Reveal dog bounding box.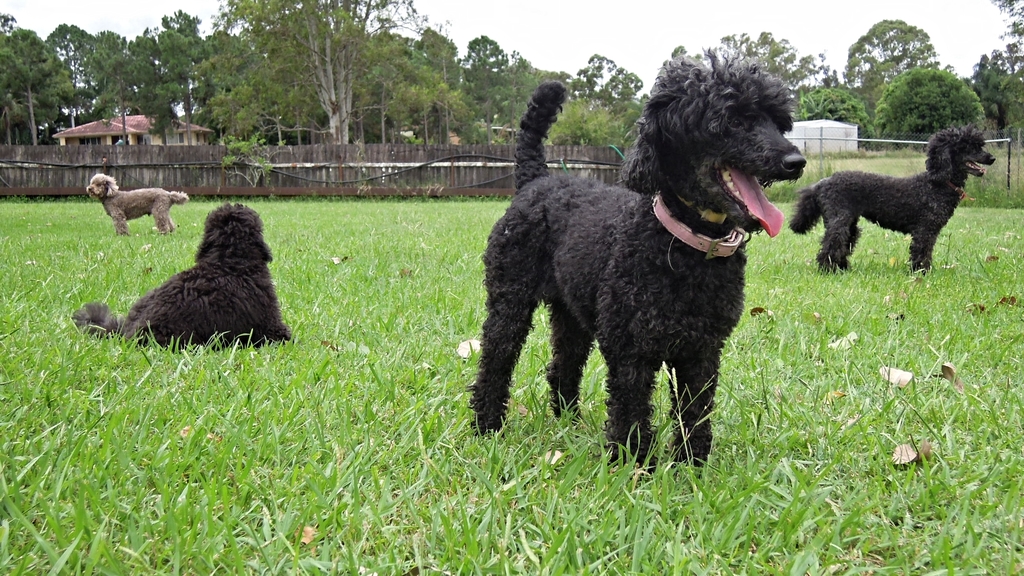
Revealed: {"x1": 86, "y1": 173, "x2": 191, "y2": 234}.
